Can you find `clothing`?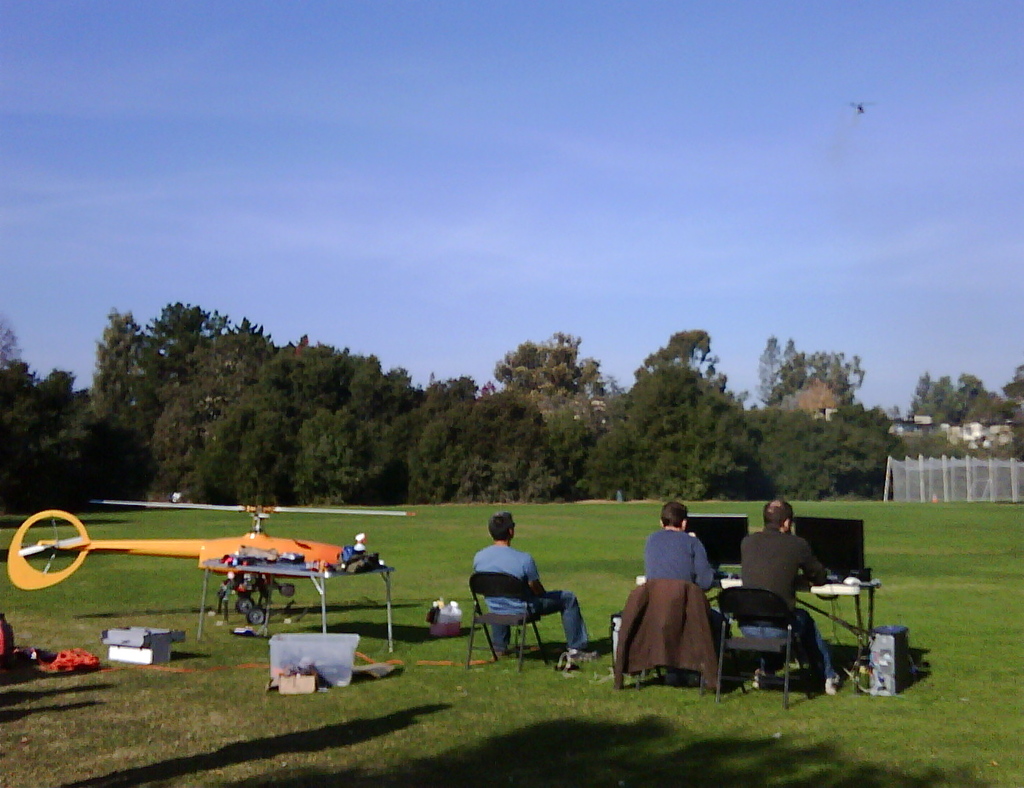
Yes, bounding box: 739/524/839/678.
